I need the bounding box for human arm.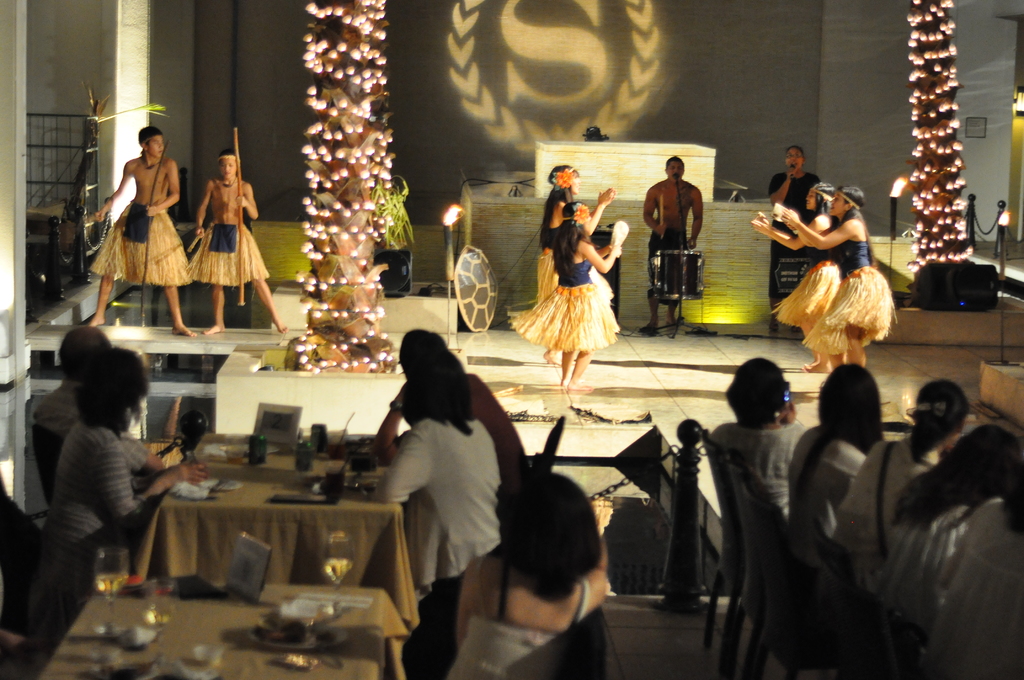
Here it is: x1=770 y1=161 x2=796 y2=207.
